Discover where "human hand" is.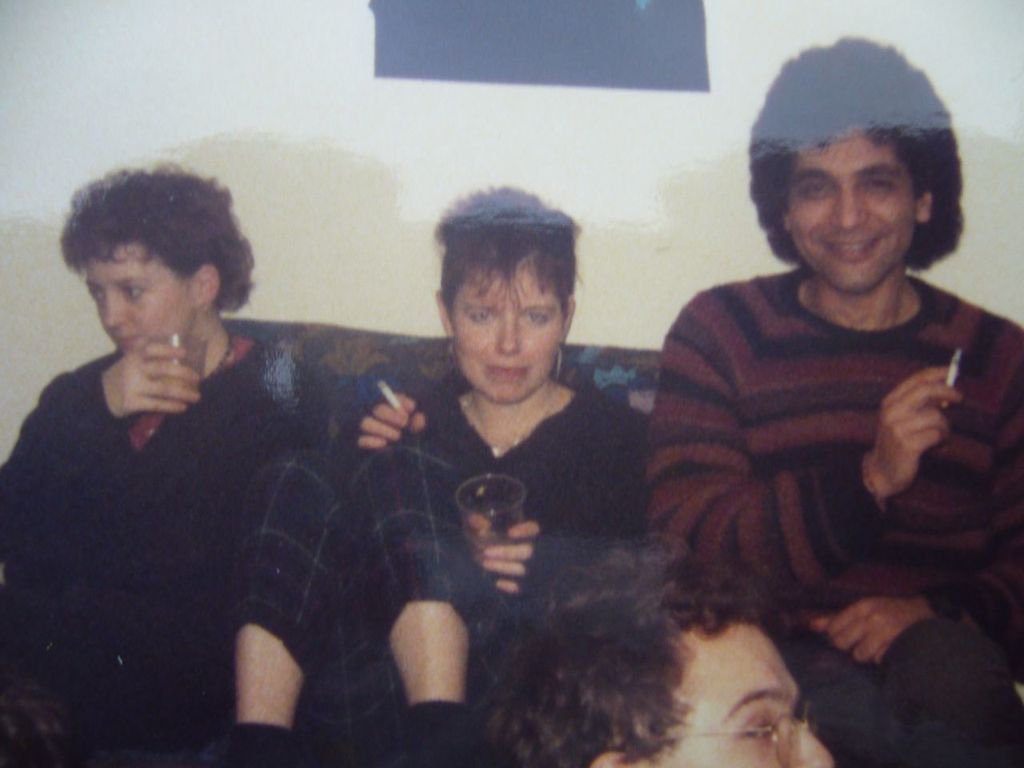
Discovered at locate(458, 510, 542, 600).
